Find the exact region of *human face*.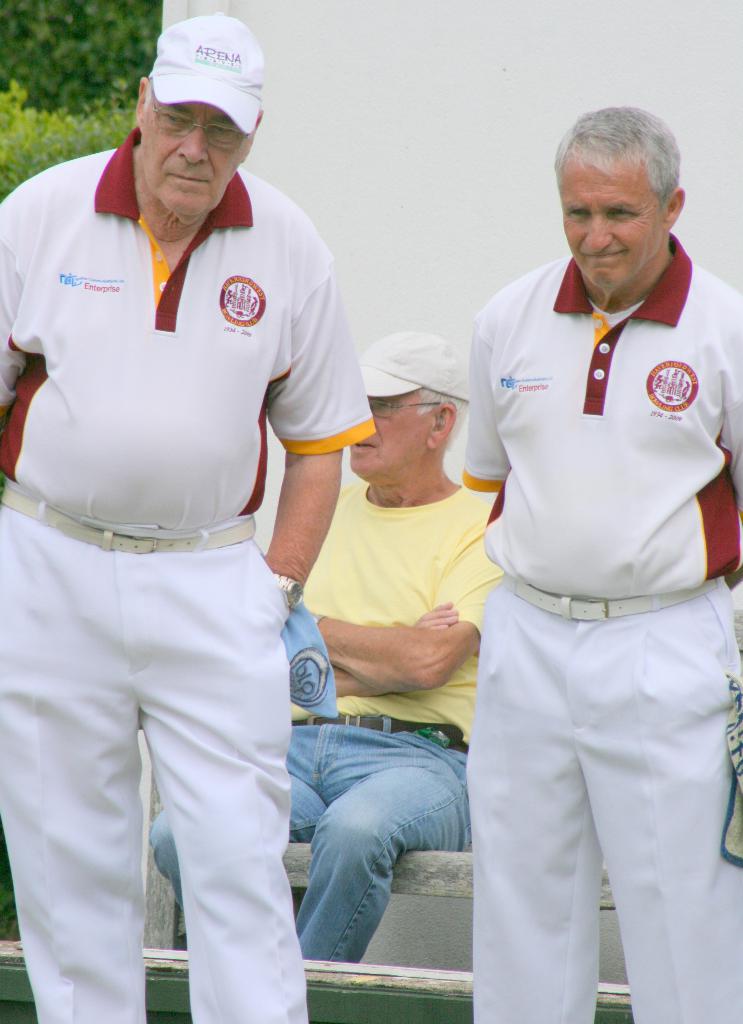
Exact region: Rect(566, 177, 657, 287).
